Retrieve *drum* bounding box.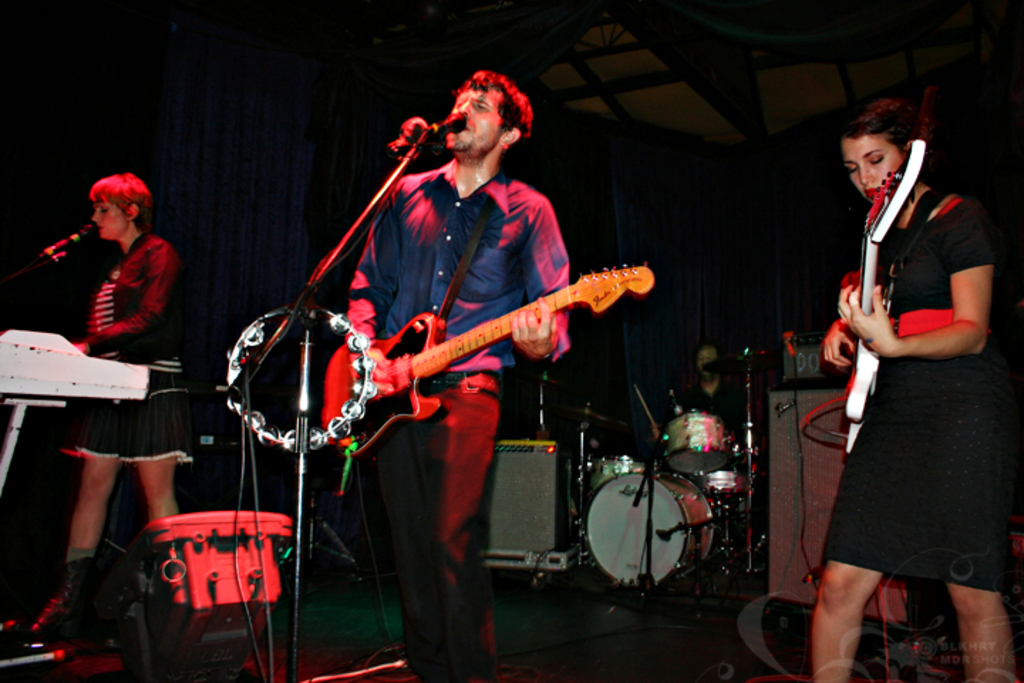
Bounding box: (663,411,734,474).
